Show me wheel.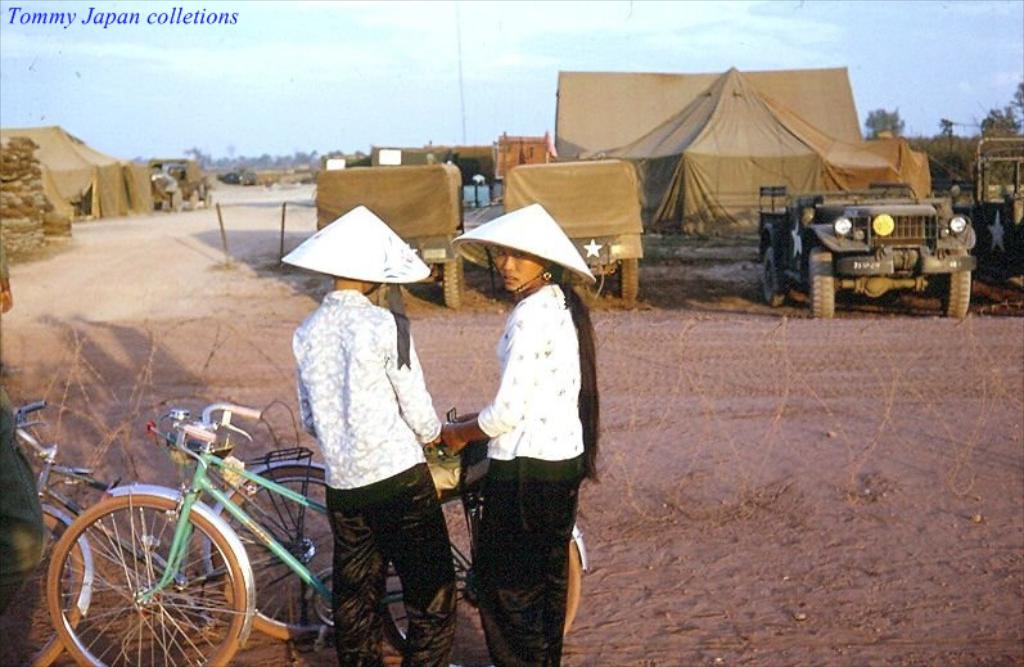
wheel is here: [x1=617, y1=257, x2=640, y2=299].
